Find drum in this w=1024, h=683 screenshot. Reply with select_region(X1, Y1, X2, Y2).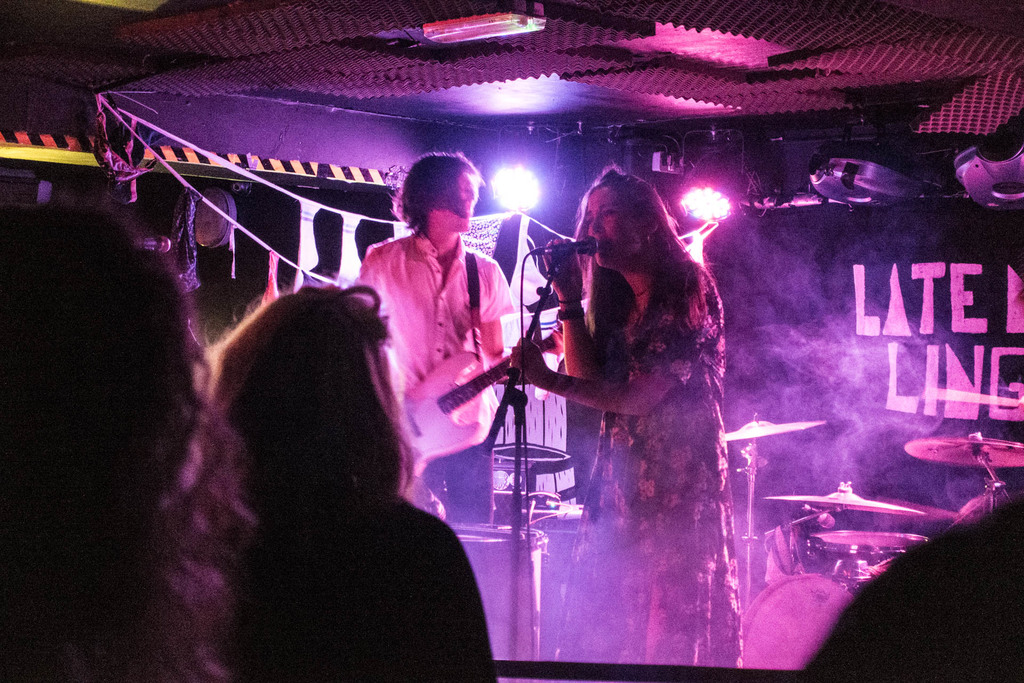
select_region(436, 513, 540, 682).
